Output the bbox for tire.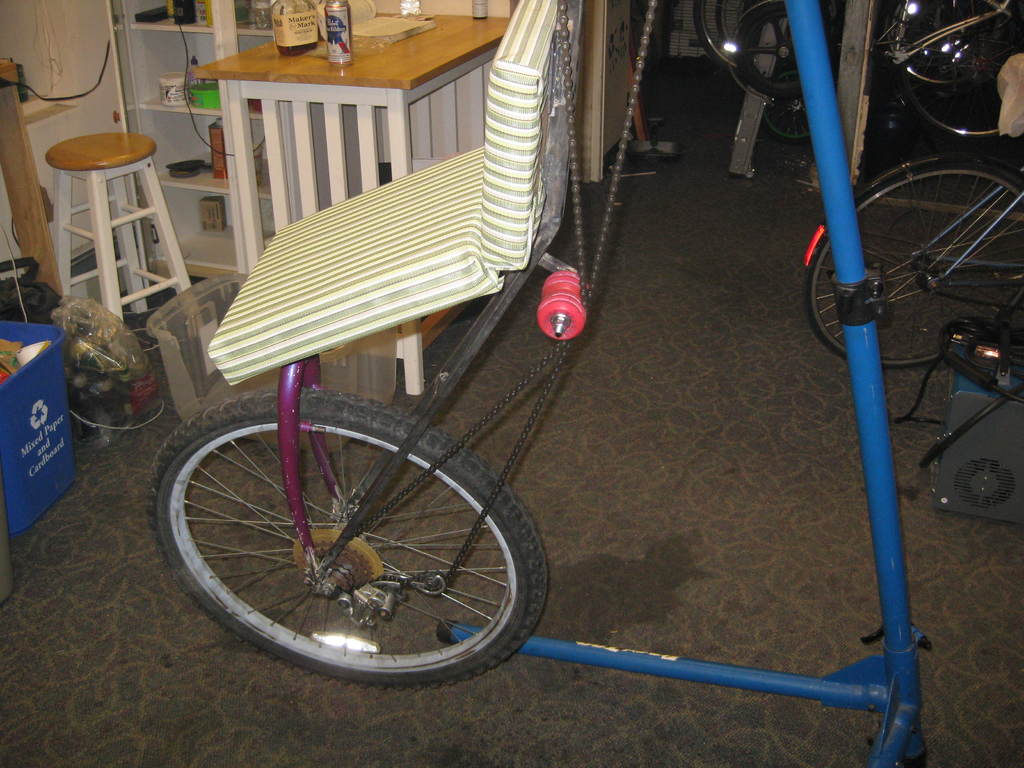
<region>803, 161, 1023, 369</region>.
